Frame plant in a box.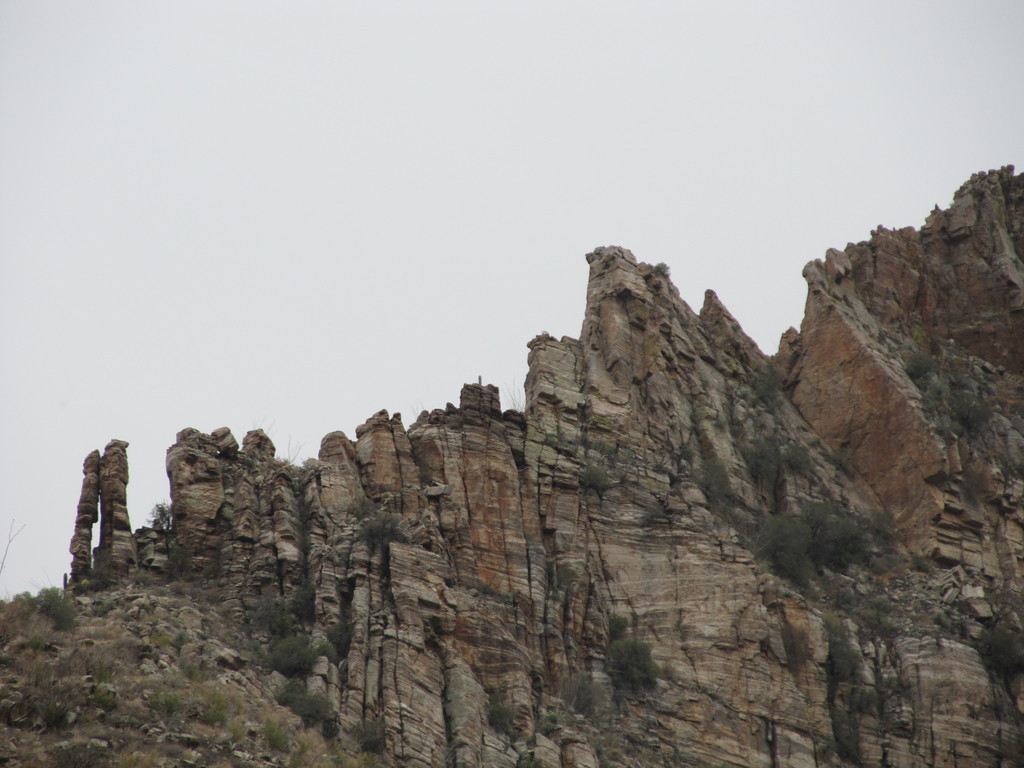
left=485, top=683, right=513, bottom=730.
